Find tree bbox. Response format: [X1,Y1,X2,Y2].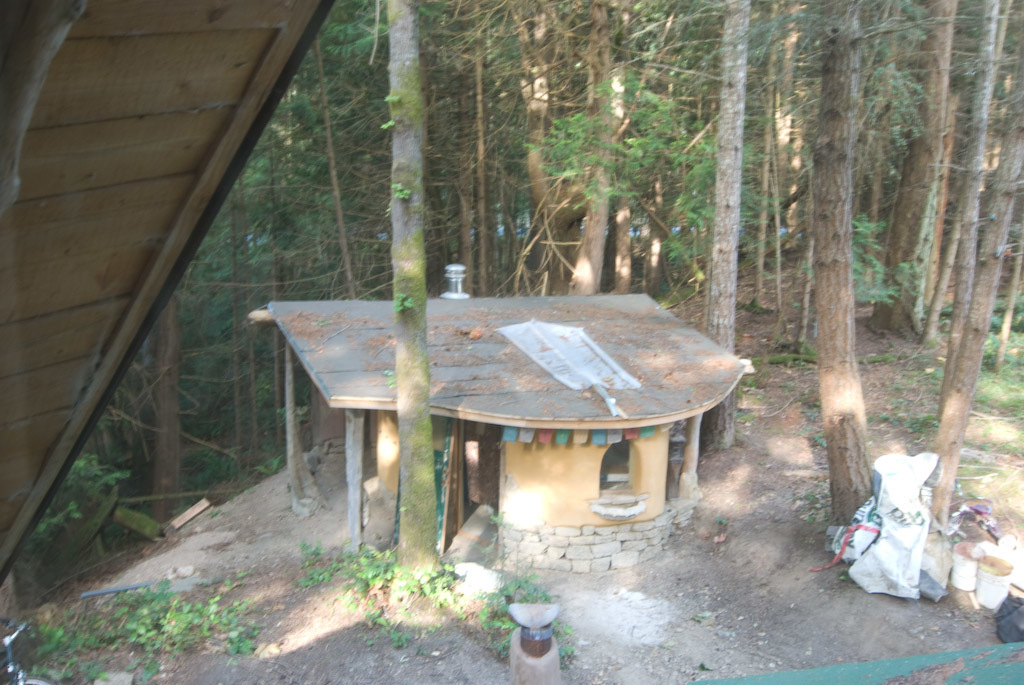
[383,0,418,594].
